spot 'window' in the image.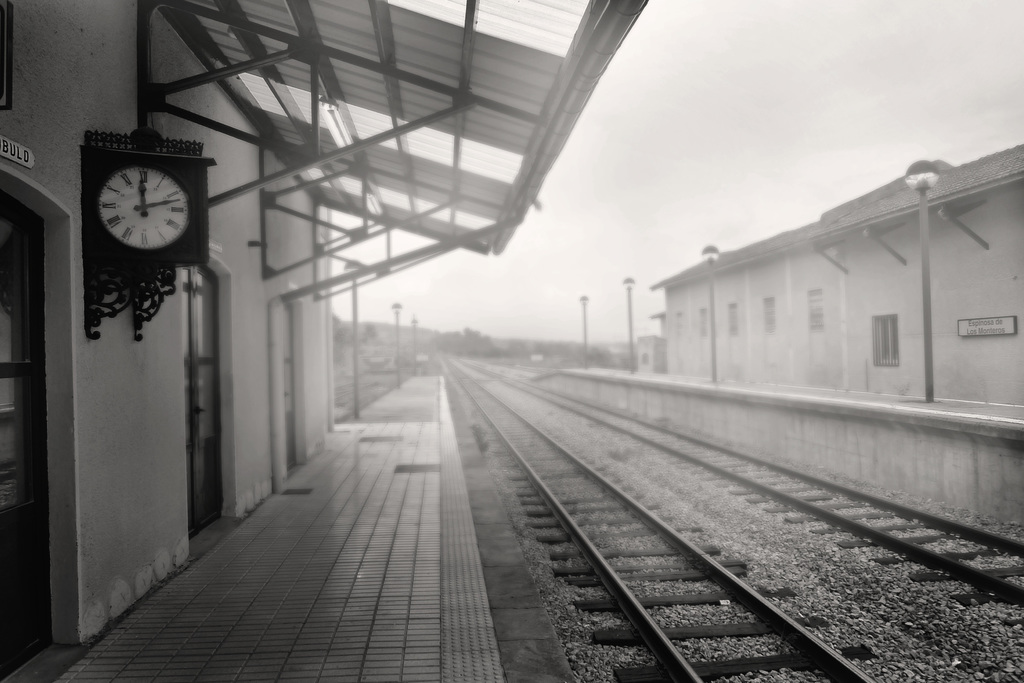
'window' found at (left=676, top=314, right=682, bottom=333).
